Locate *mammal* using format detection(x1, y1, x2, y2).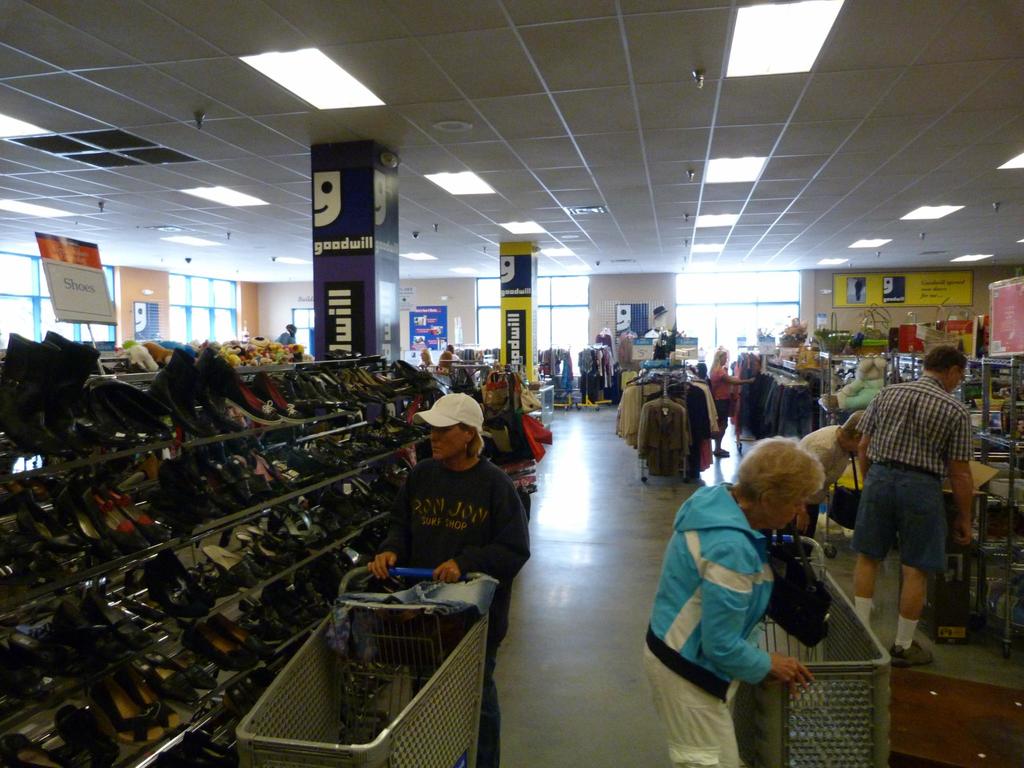
detection(845, 360, 975, 647).
